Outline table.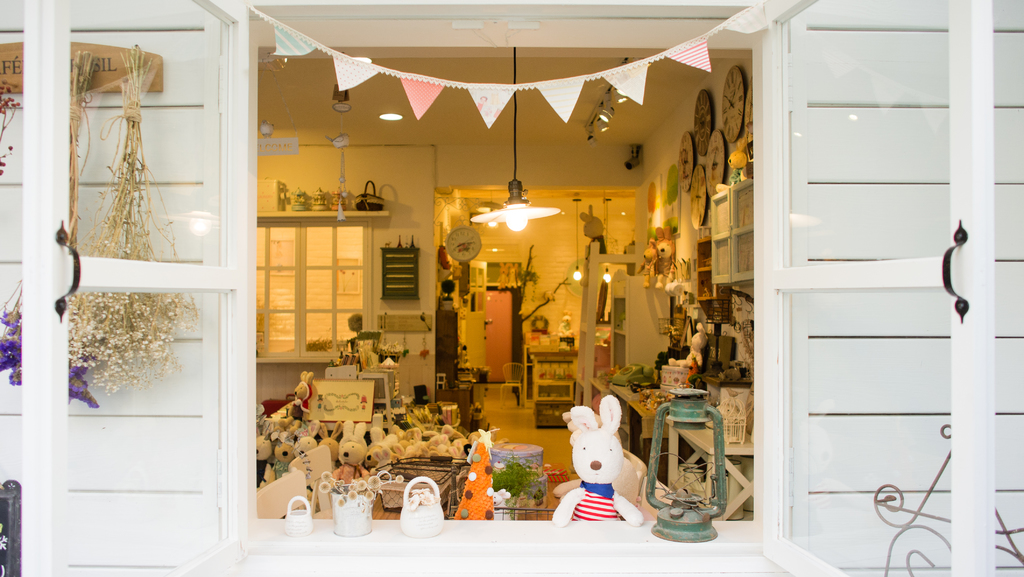
Outline: rect(437, 380, 477, 428).
